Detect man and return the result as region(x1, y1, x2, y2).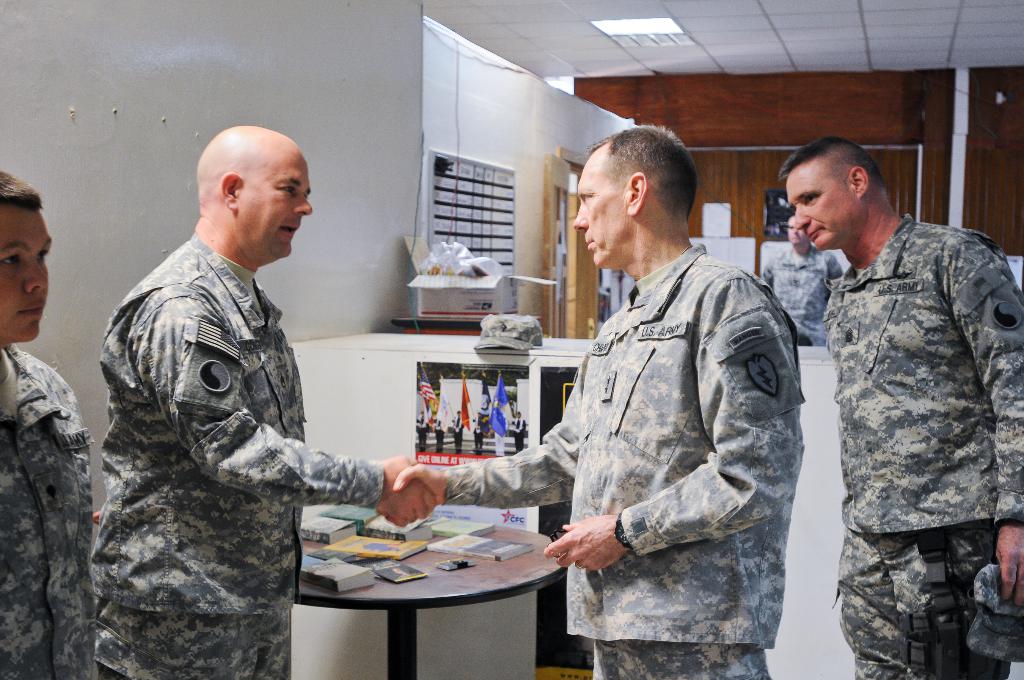
region(383, 117, 791, 679).
